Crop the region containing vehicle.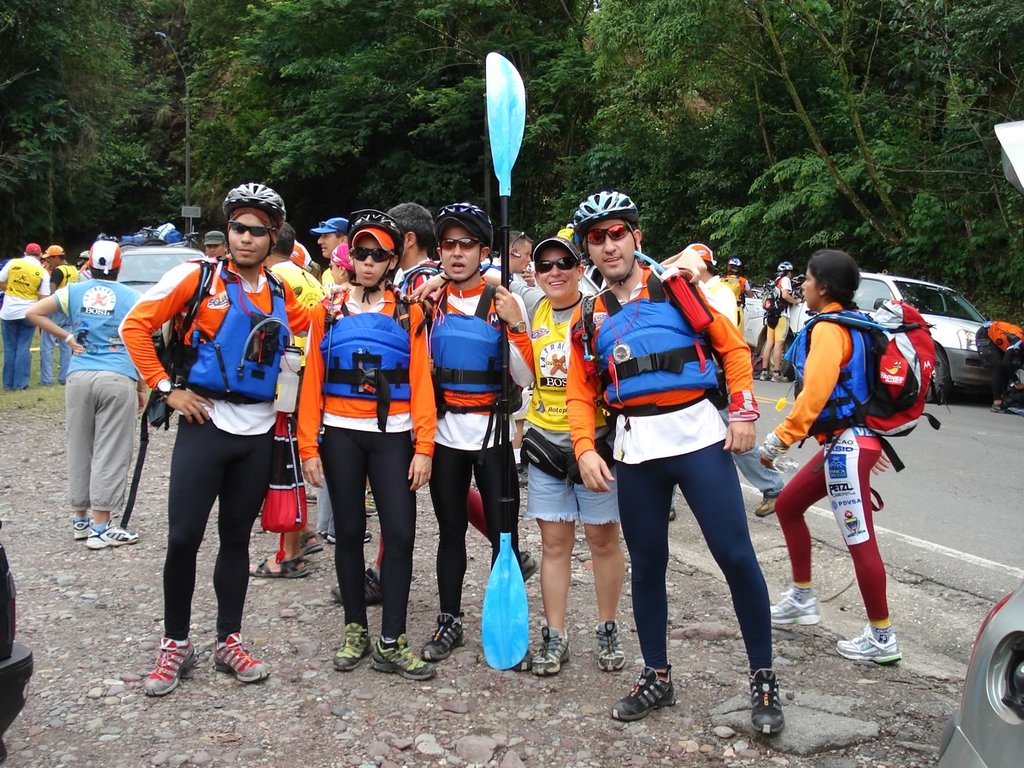
Crop region: crop(0, 520, 33, 754).
